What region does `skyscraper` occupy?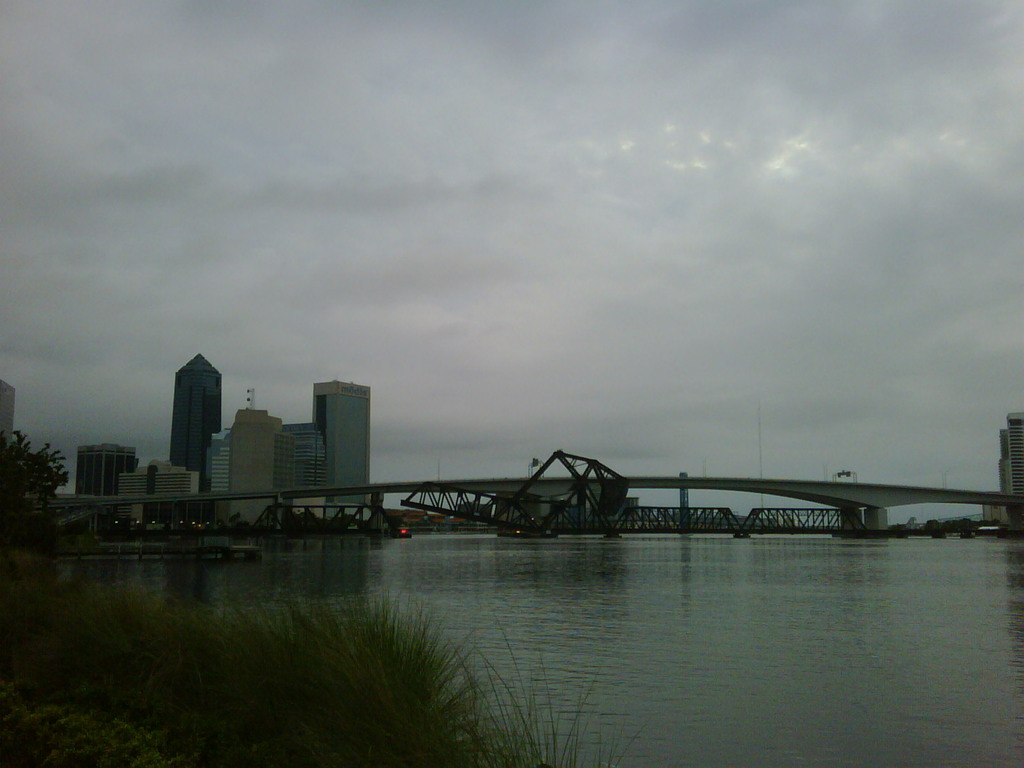
{"left": 312, "top": 375, "right": 372, "bottom": 507}.
